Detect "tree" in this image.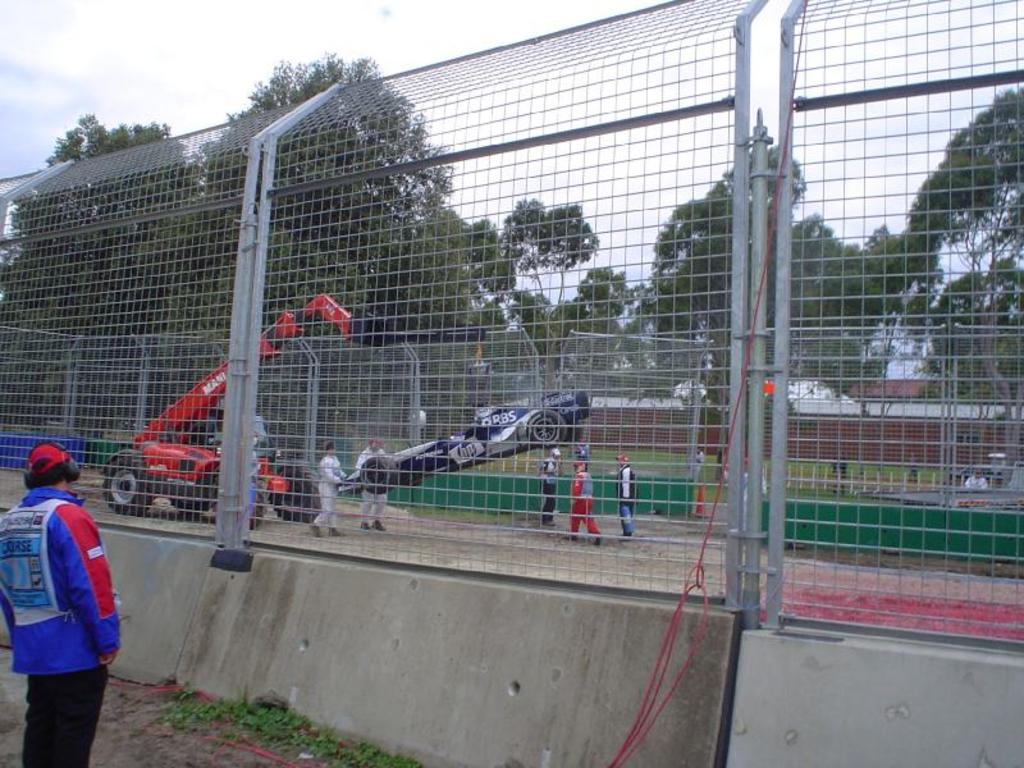
Detection: x1=198, y1=38, x2=485, y2=424.
